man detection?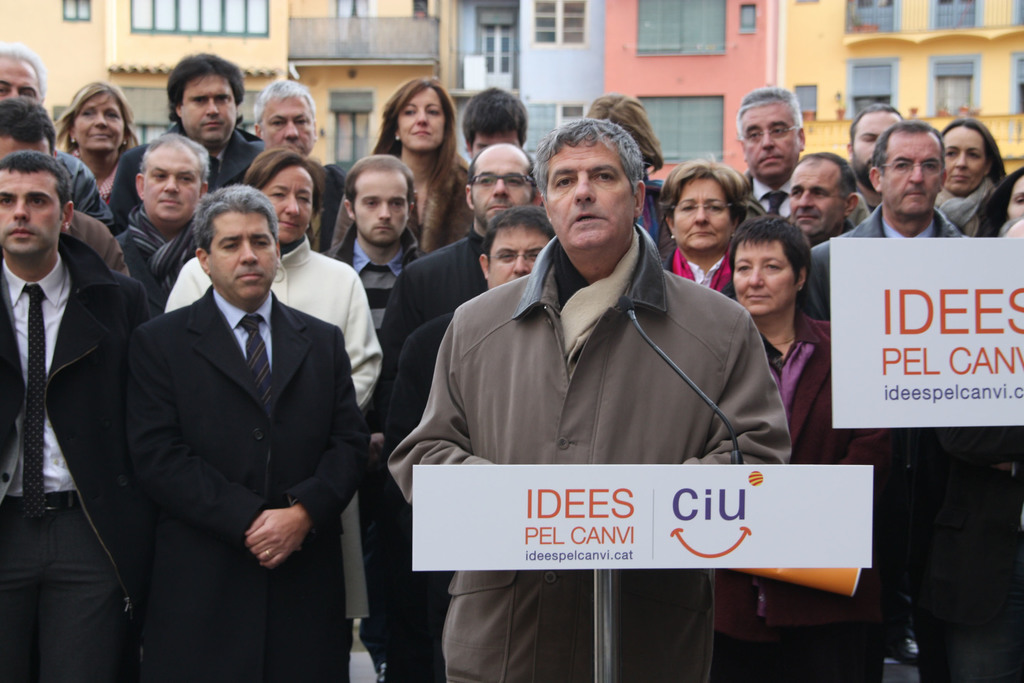
(x1=785, y1=152, x2=856, y2=246)
